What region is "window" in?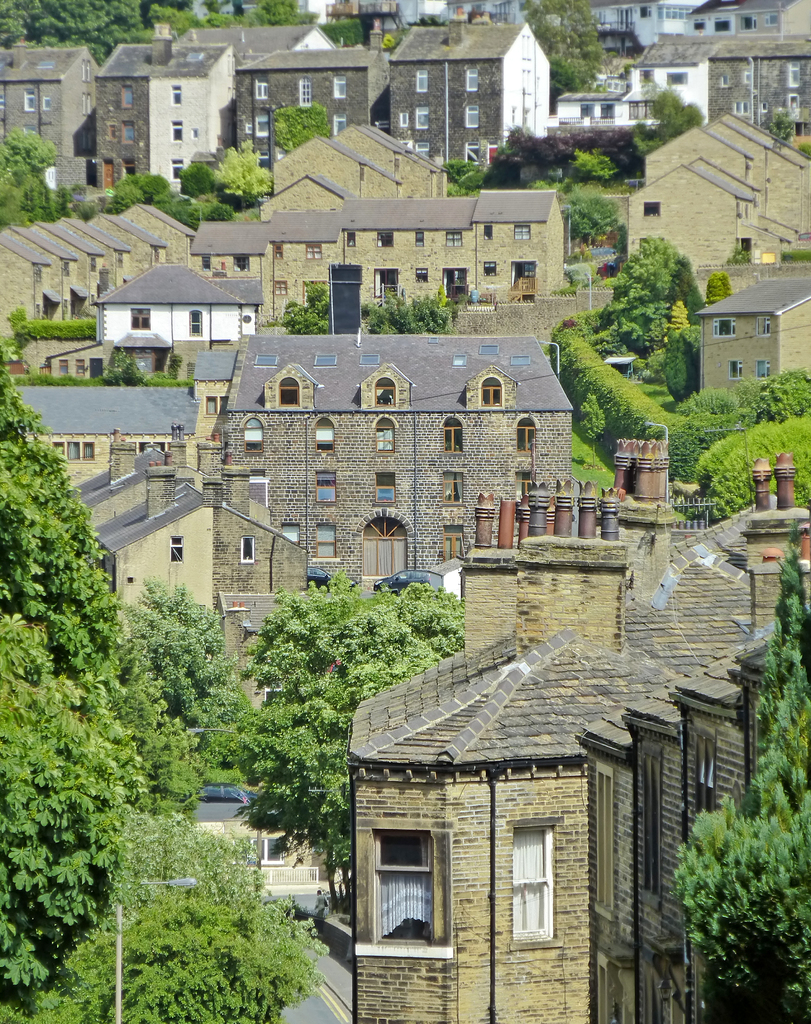
237 536 255 566.
